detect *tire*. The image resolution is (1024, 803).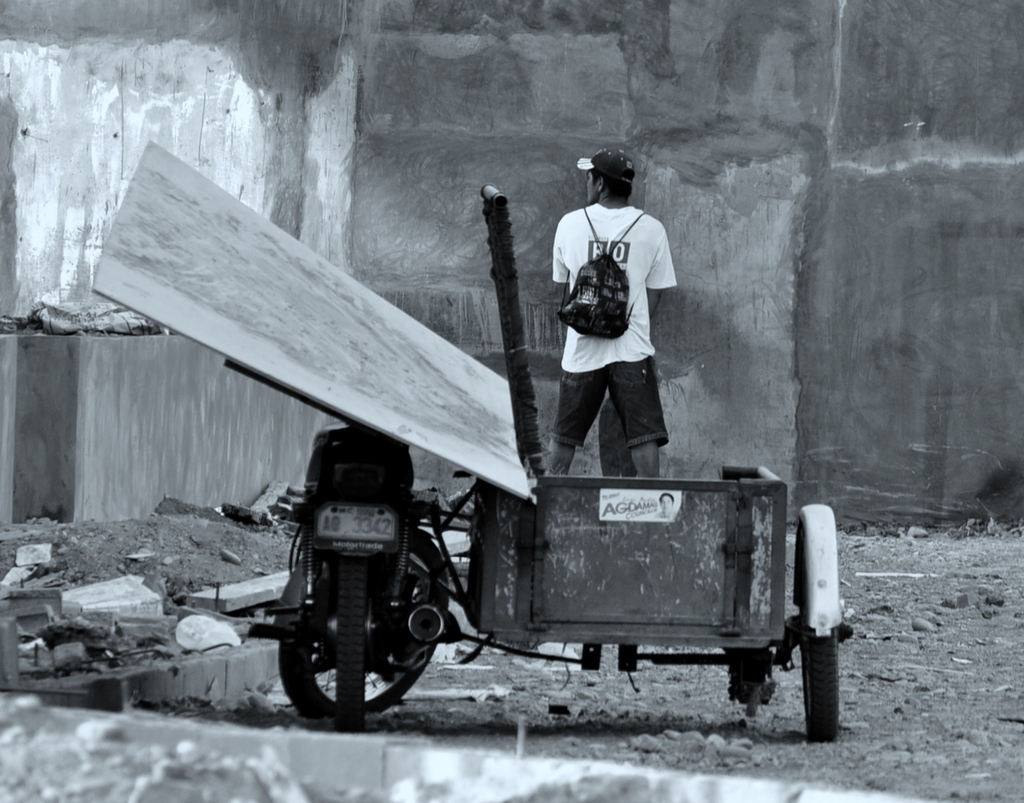
bbox=[794, 526, 847, 748].
